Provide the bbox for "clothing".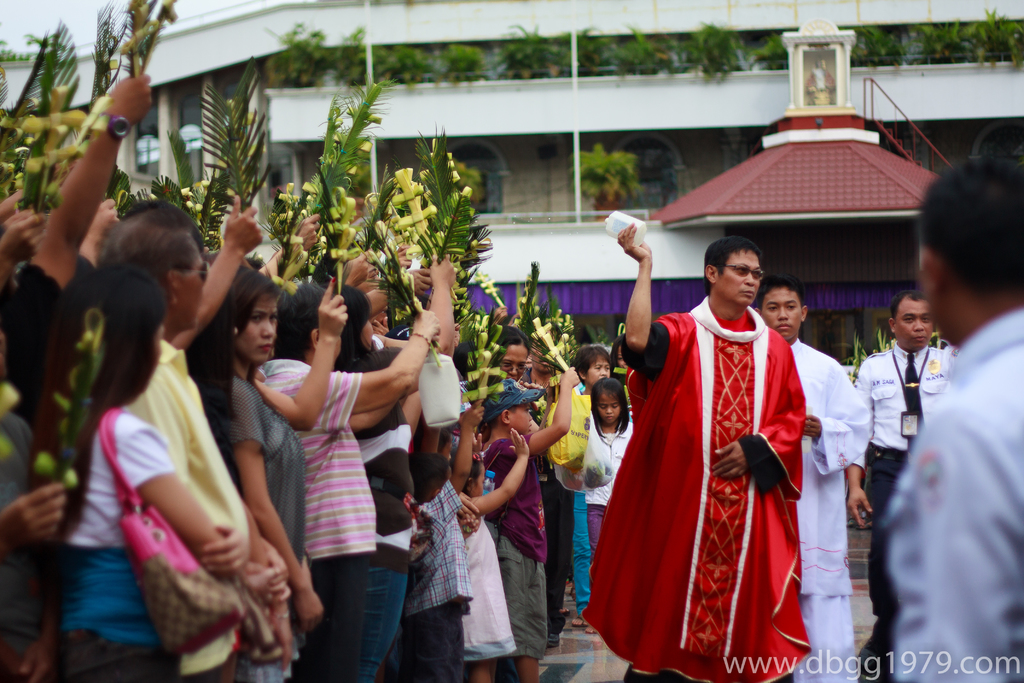
box=[484, 441, 548, 562].
